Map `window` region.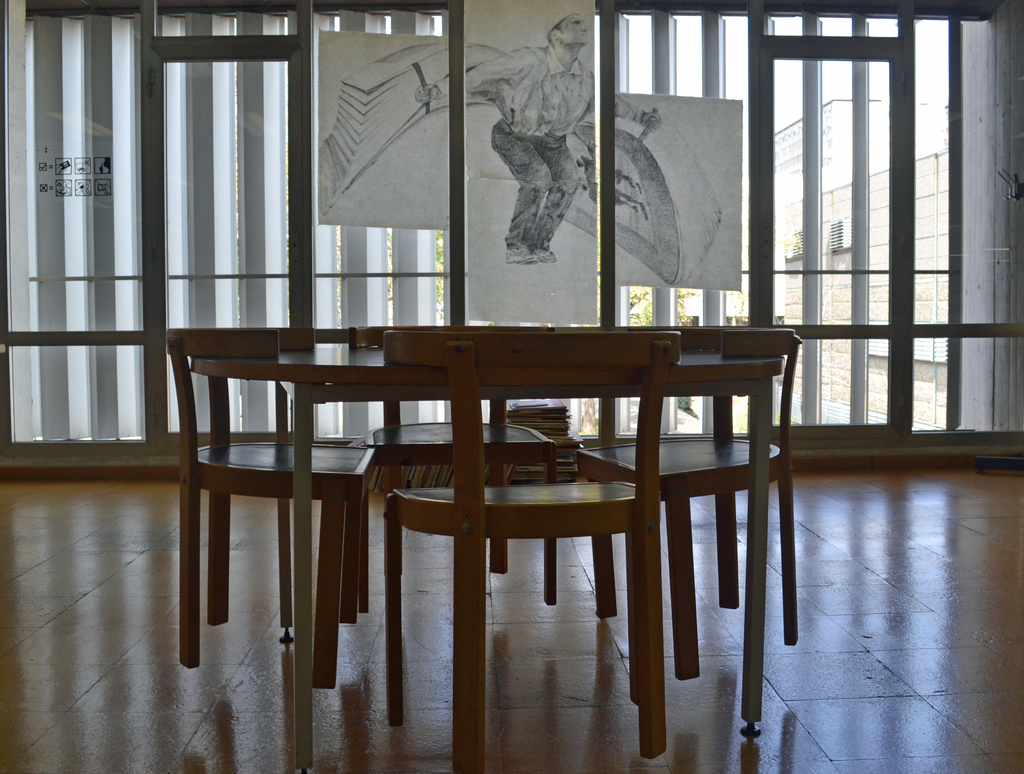
Mapped to (left=0, top=0, right=1023, bottom=458).
